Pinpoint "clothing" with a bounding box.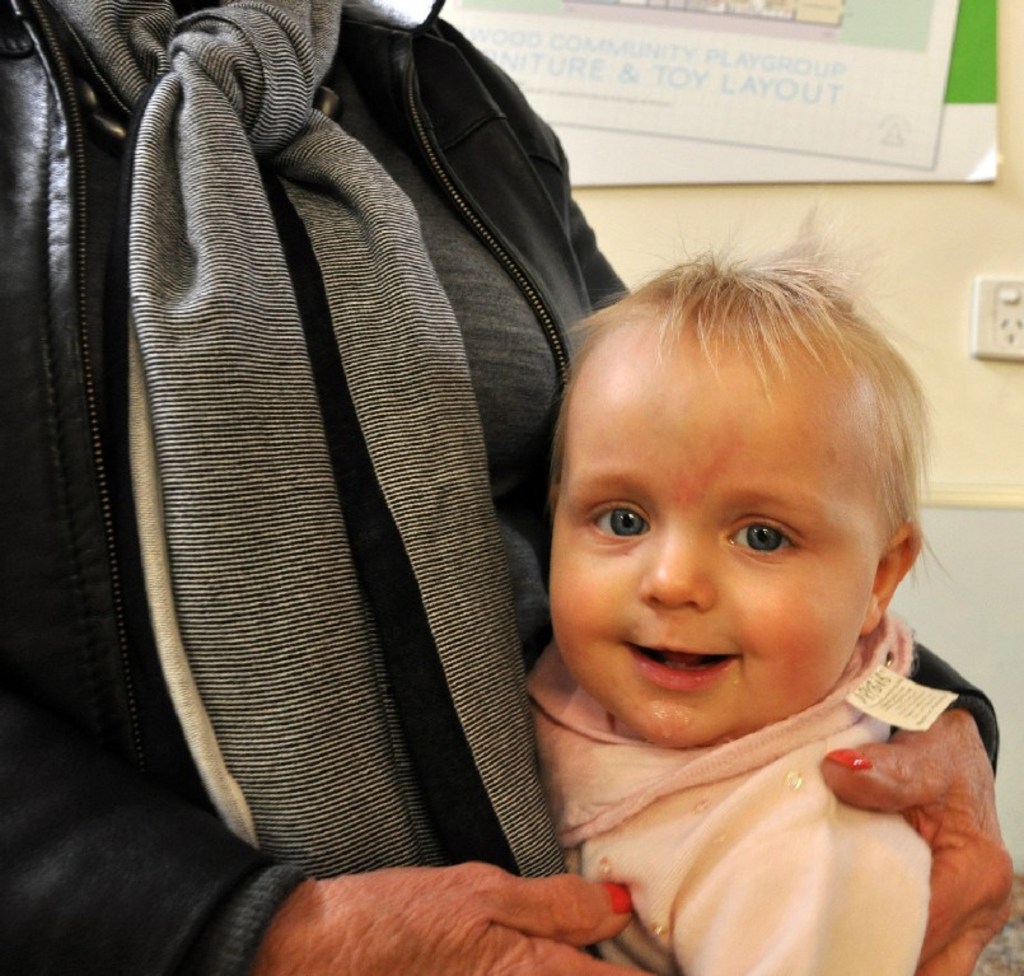
[x1=0, y1=0, x2=1011, y2=975].
